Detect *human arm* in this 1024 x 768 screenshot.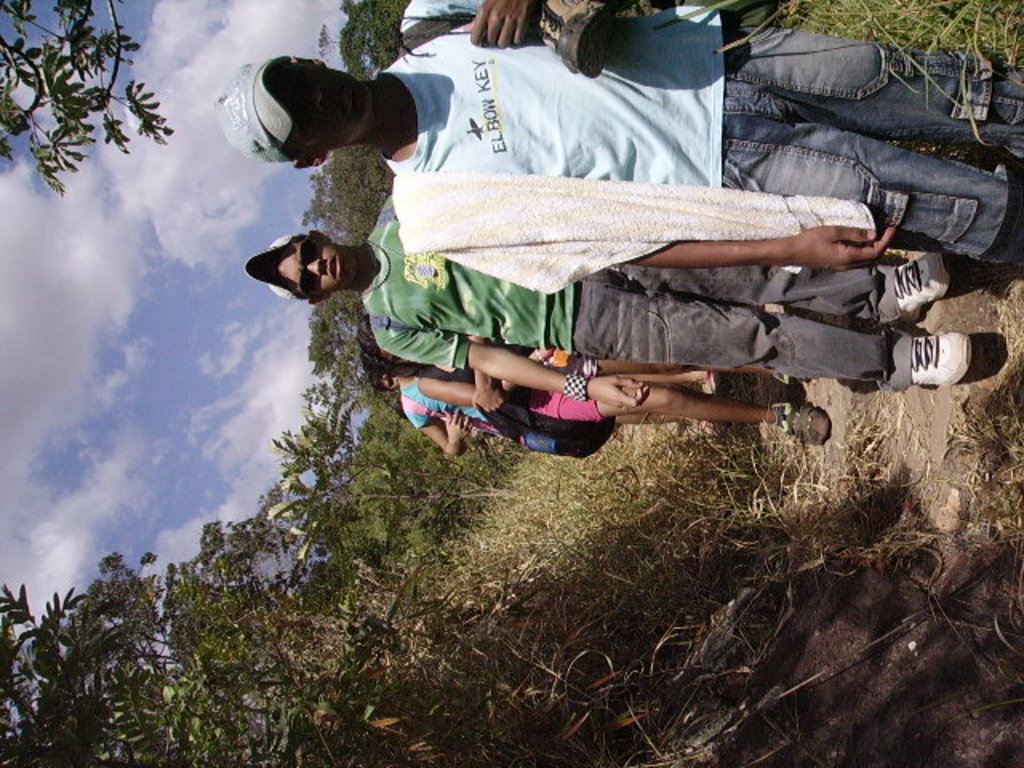
Detection: {"x1": 626, "y1": 229, "x2": 896, "y2": 270}.
